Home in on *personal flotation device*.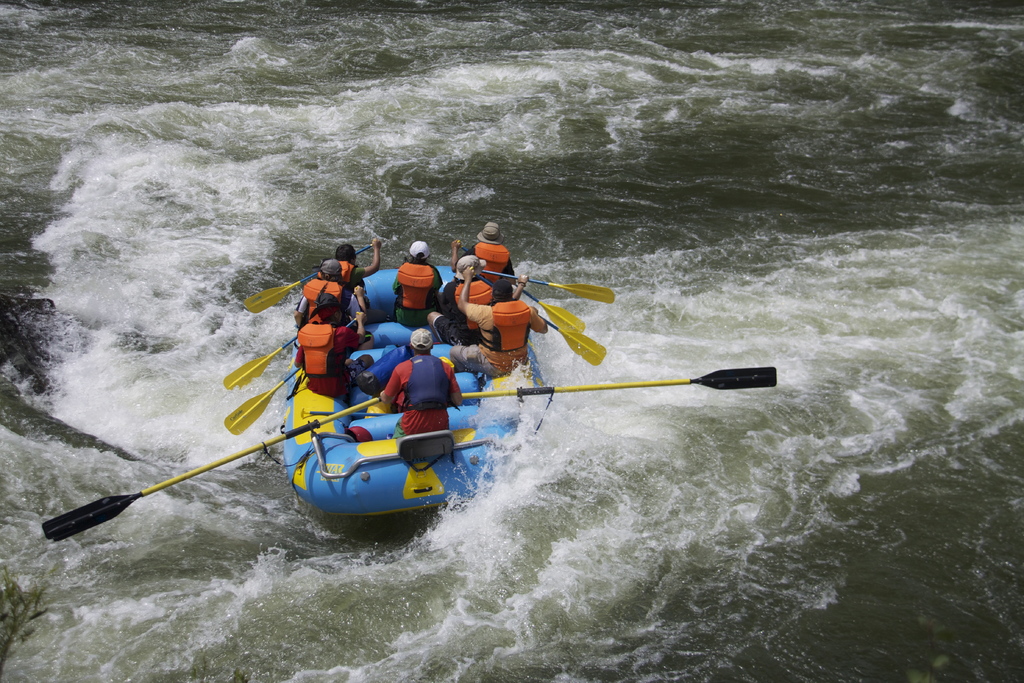
Homed in at pyautogui.locateOnScreen(395, 263, 439, 317).
